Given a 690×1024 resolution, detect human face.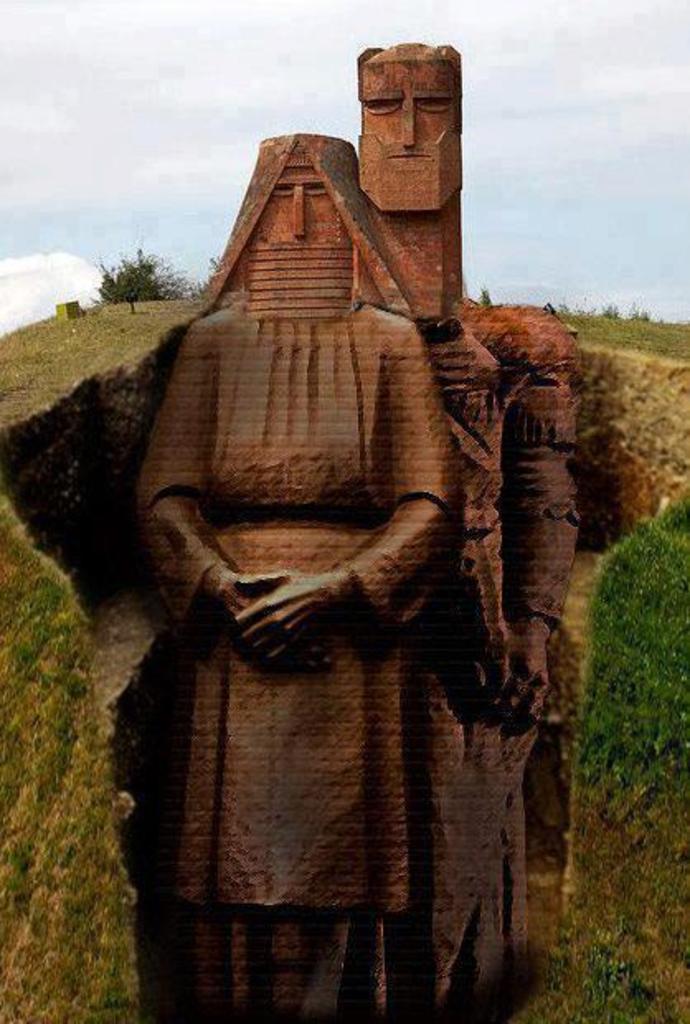
(253,149,345,244).
